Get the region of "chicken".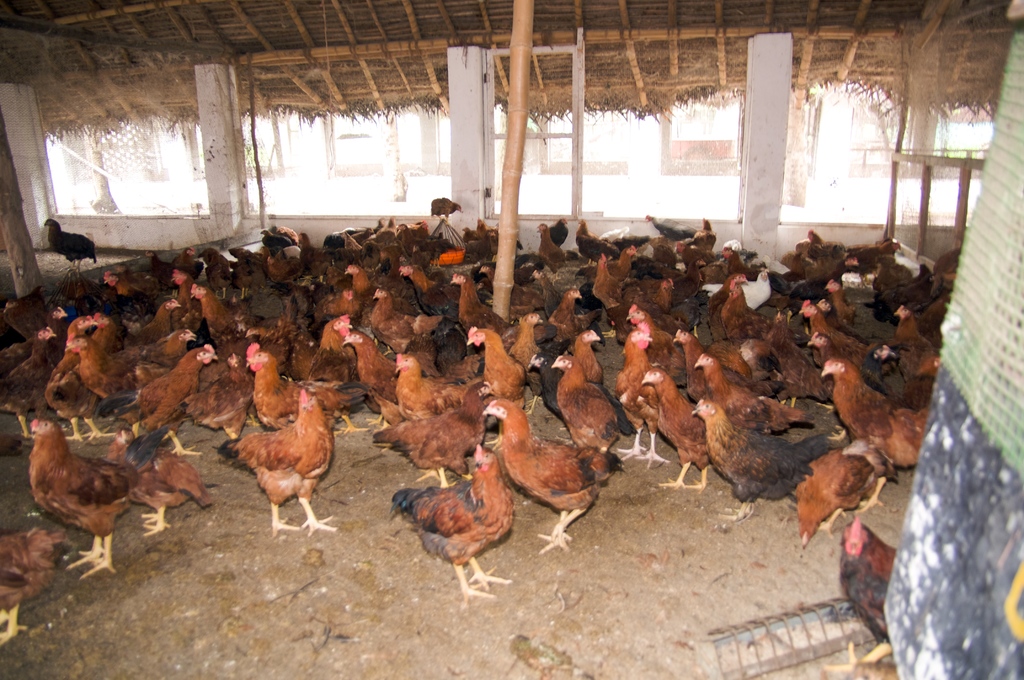
[left=102, top=419, right=218, bottom=544].
